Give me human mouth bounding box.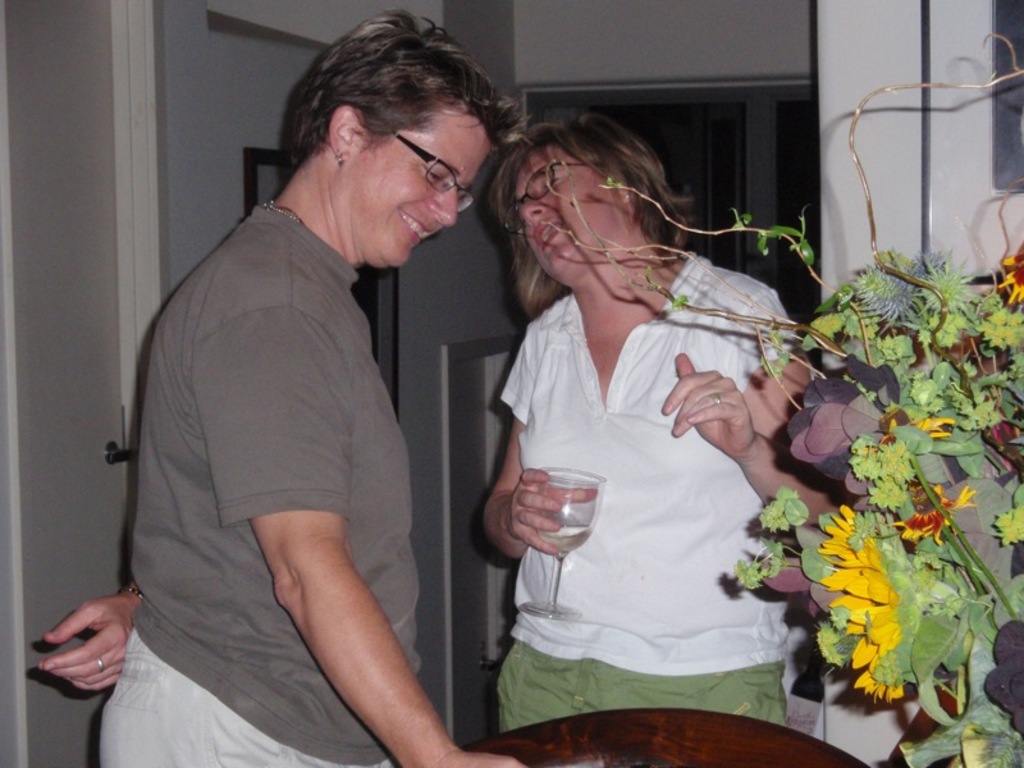
bbox(397, 206, 433, 246).
